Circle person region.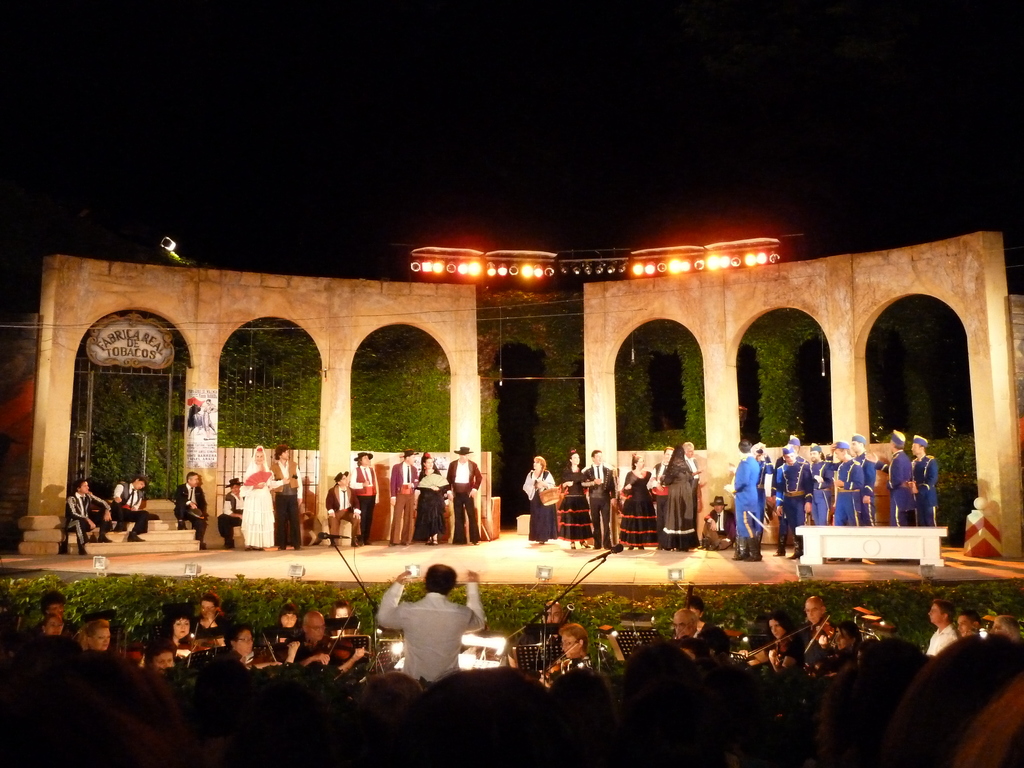
Region: BBox(239, 442, 276, 552).
